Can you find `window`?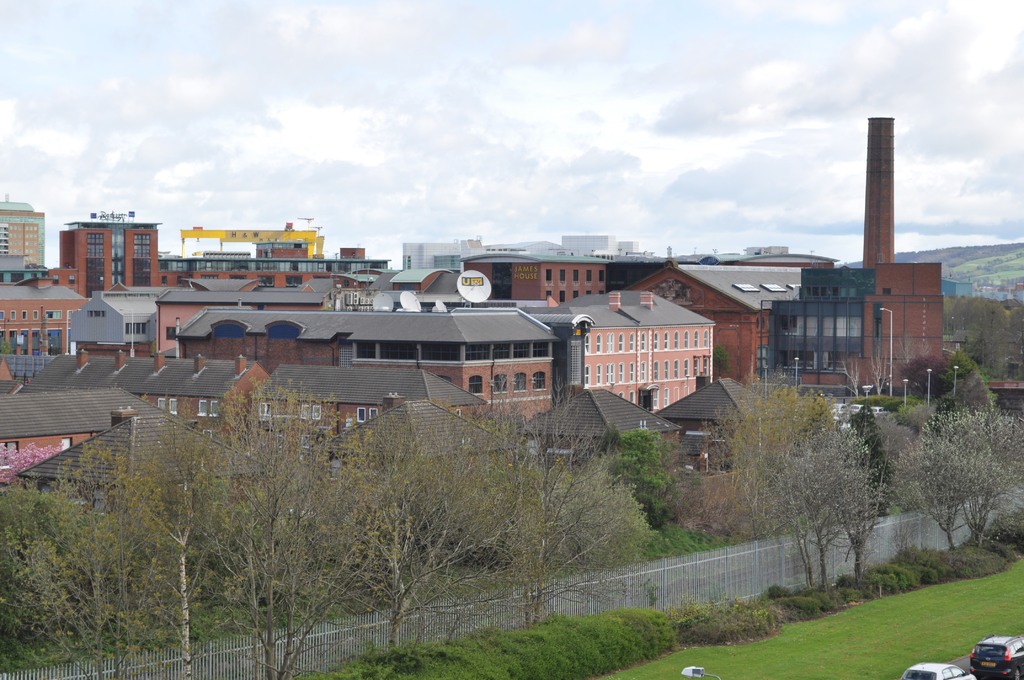
Yes, bounding box: <bbox>570, 291, 581, 299</bbox>.
